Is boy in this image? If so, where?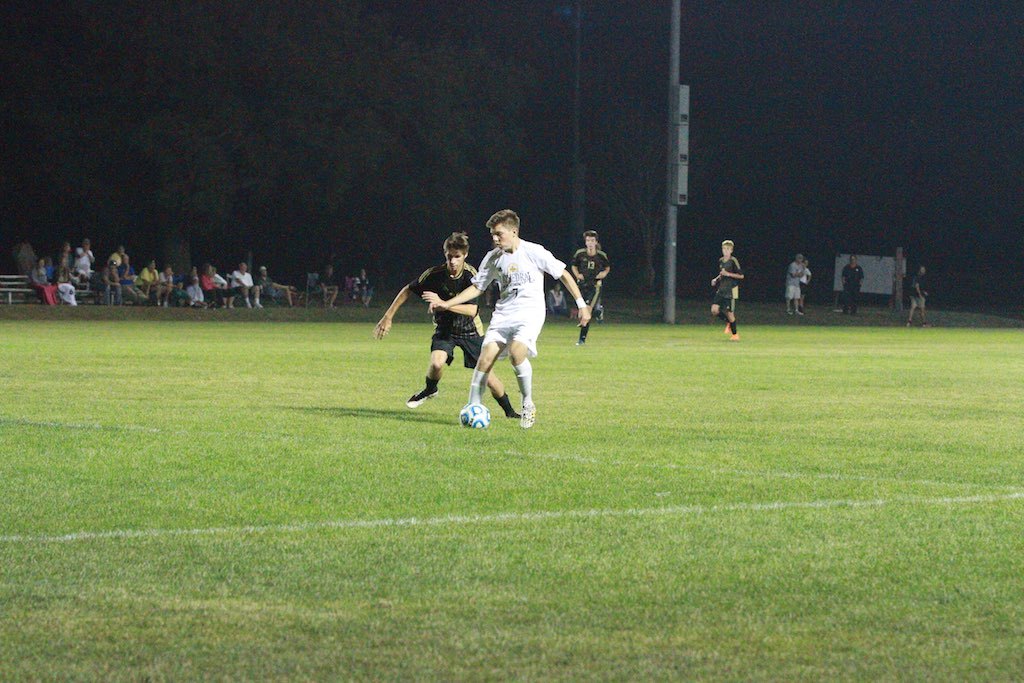
Yes, at x1=567 y1=233 x2=611 y2=346.
